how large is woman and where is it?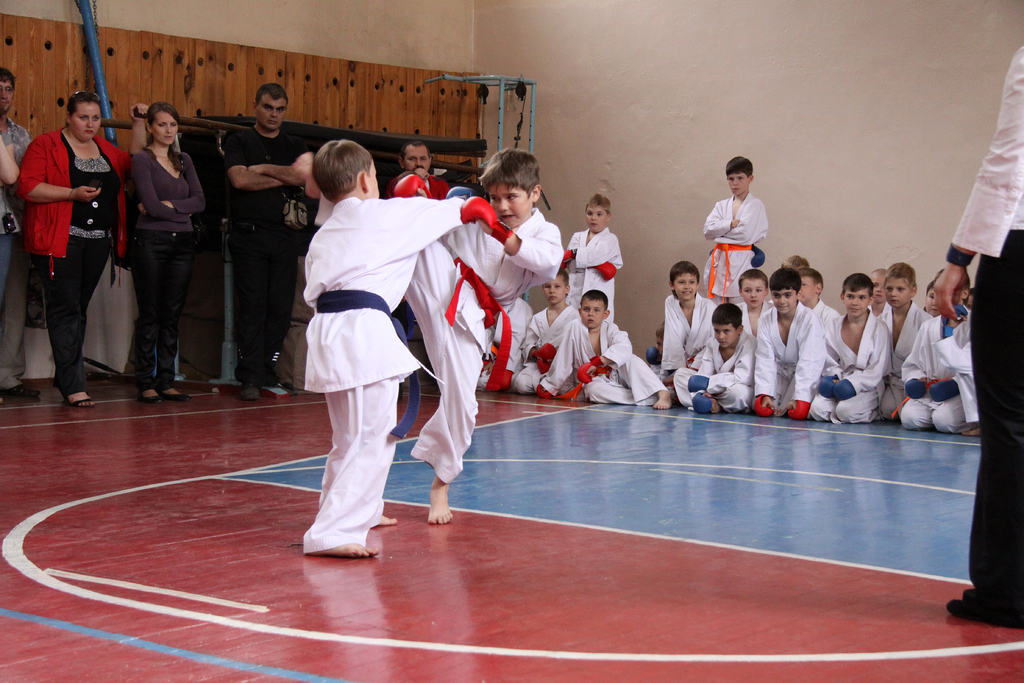
Bounding box: (120, 93, 216, 405).
